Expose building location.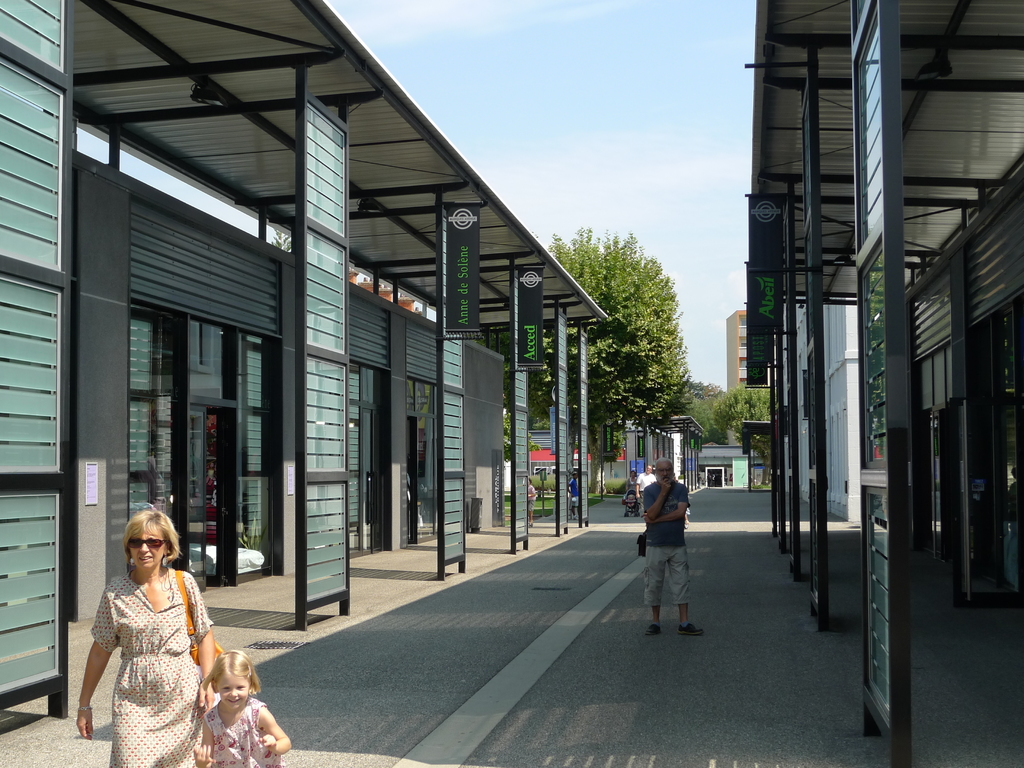
Exposed at (730, 311, 752, 384).
